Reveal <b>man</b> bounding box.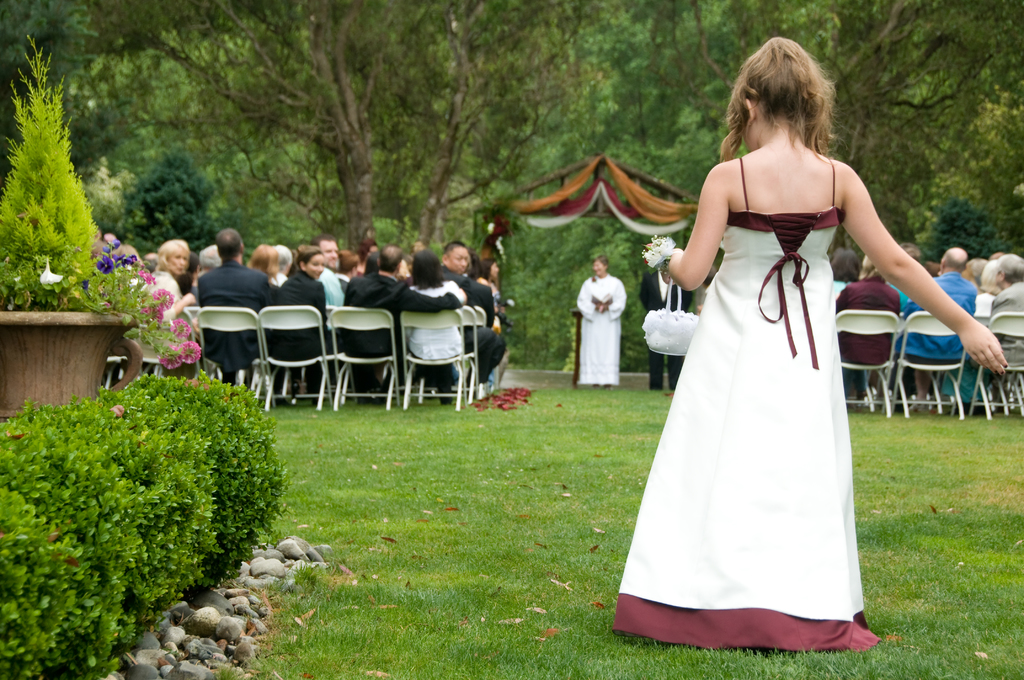
Revealed: (left=648, top=255, right=696, bottom=389).
